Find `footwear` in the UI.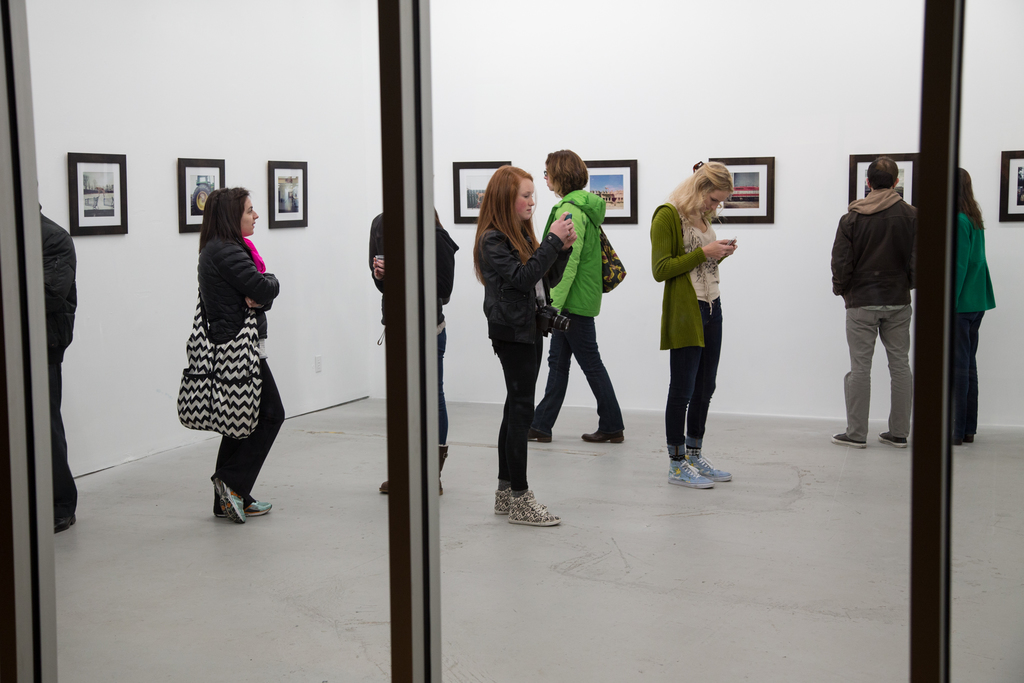
UI element at [left=689, top=444, right=732, bottom=483].
